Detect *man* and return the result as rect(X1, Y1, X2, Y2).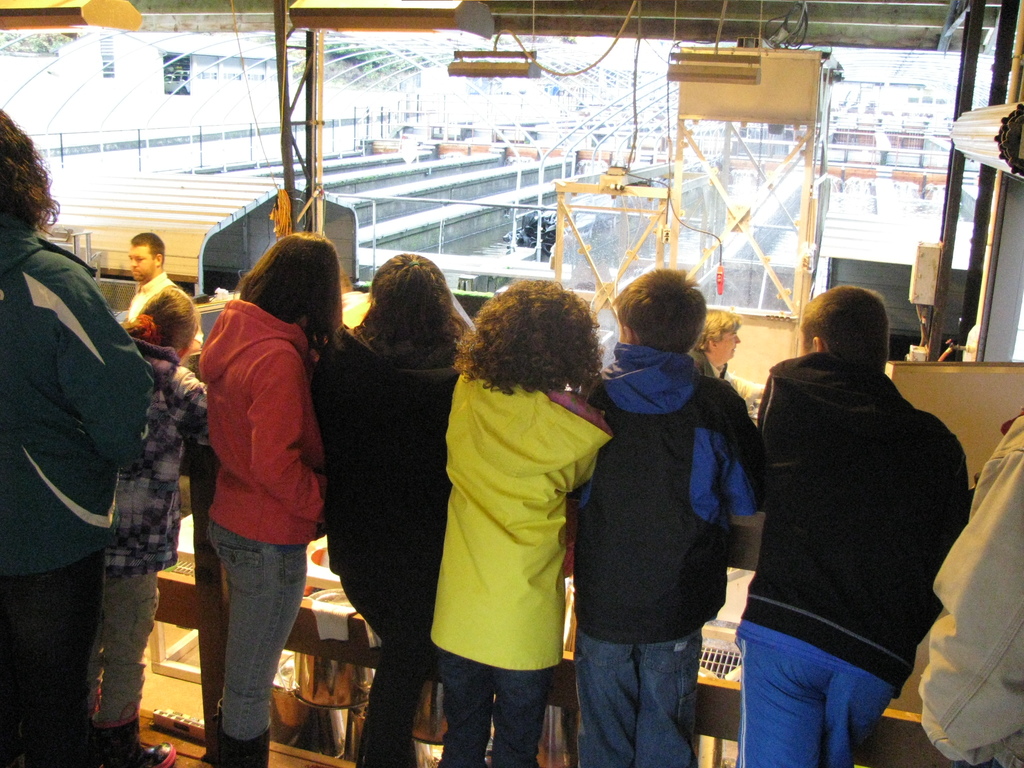
rect(721, 255, 987, 747).
